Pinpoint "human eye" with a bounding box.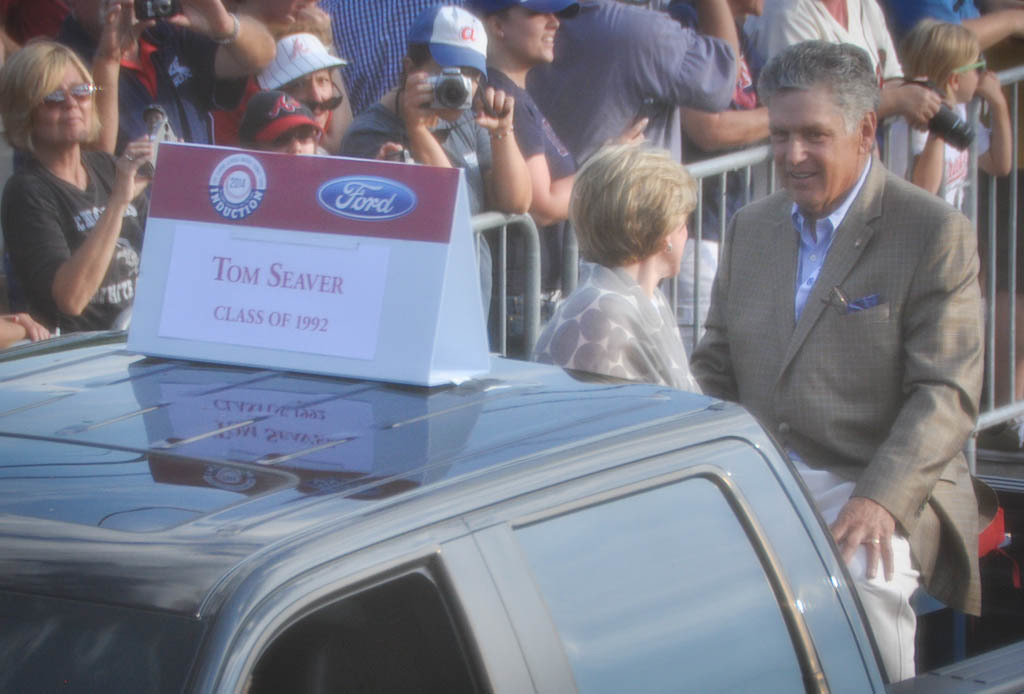
[807,125,829,145].
